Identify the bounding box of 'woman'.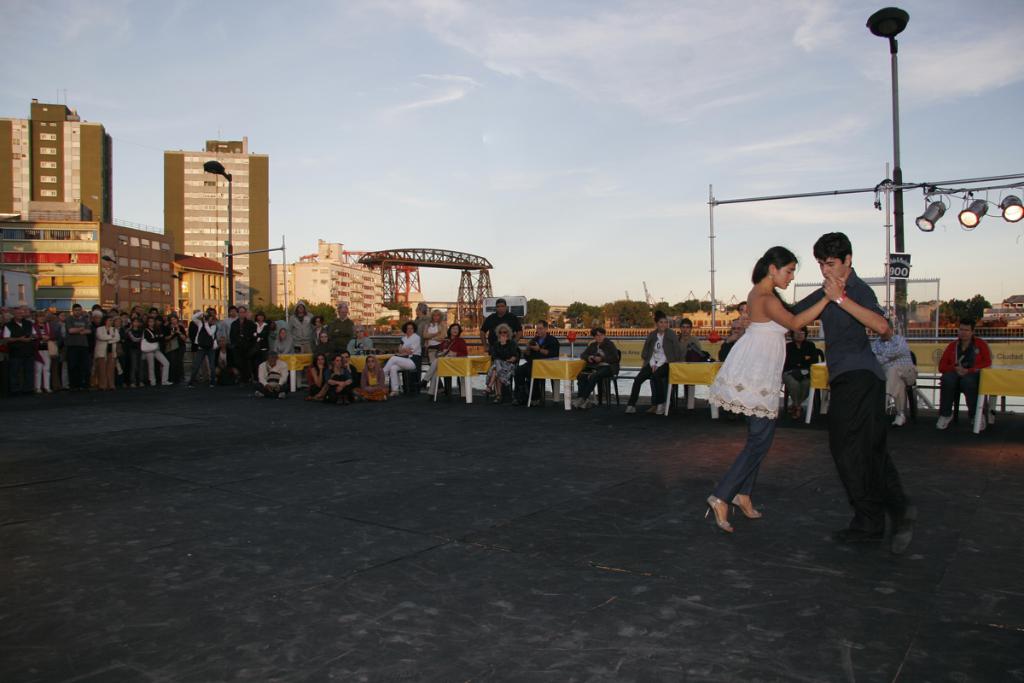
rect(96, 315, 120, 391).
